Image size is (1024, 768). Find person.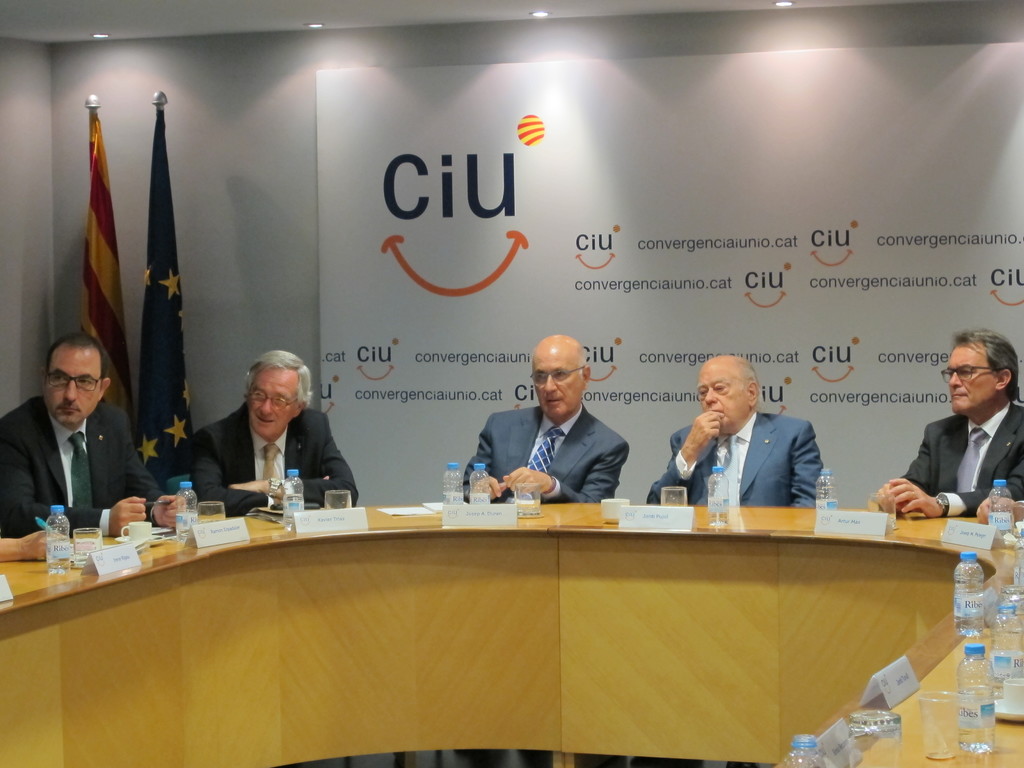
[x1=0, y1=338, x2=179, y2=524].
